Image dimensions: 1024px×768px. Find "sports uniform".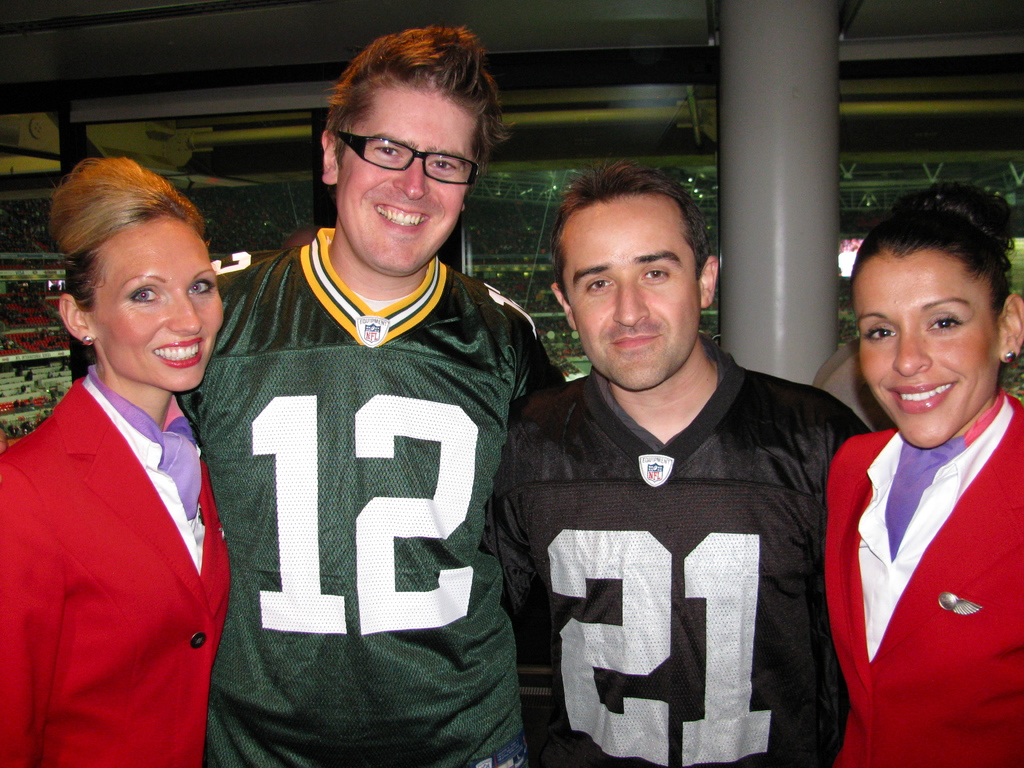
bbox(176, 227, 557, 767).
